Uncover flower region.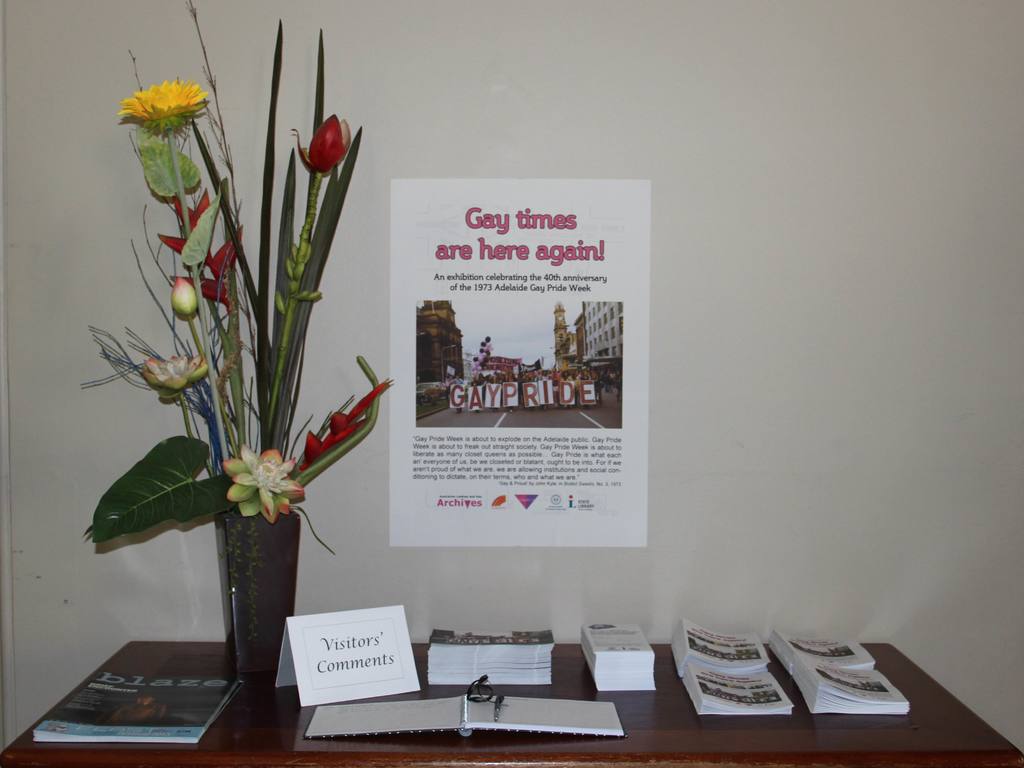
Uncovered: 116 81 209 135.
